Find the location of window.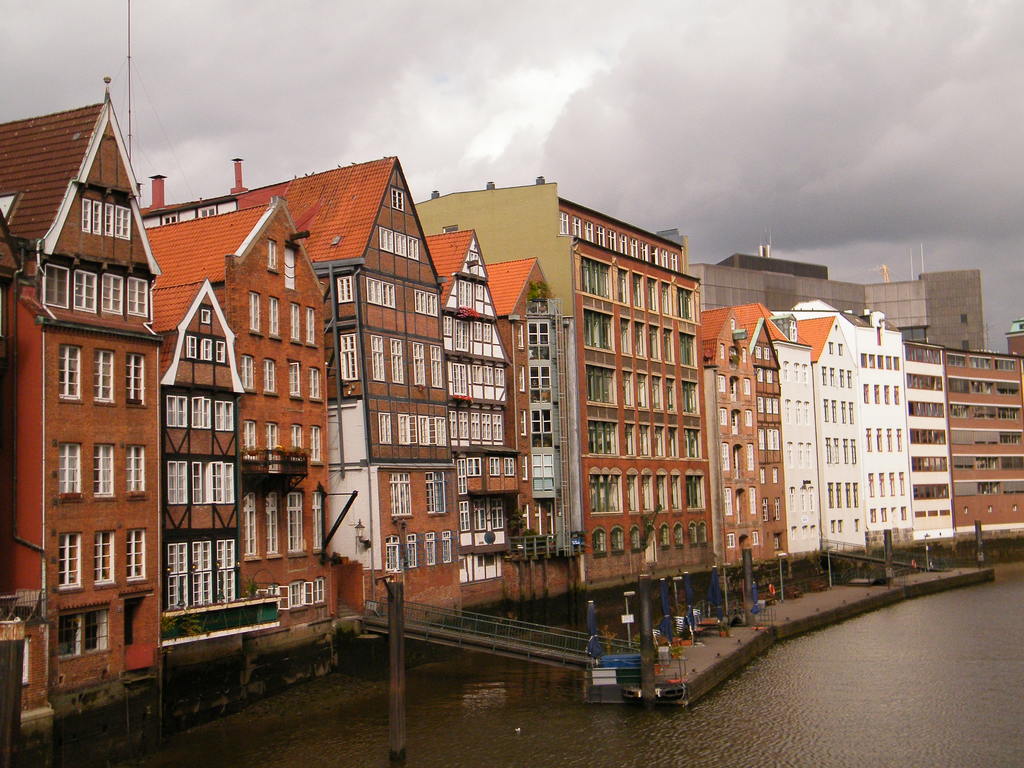
Location: pyautogui.locateOnScreen(93, 347, 115, 408).
